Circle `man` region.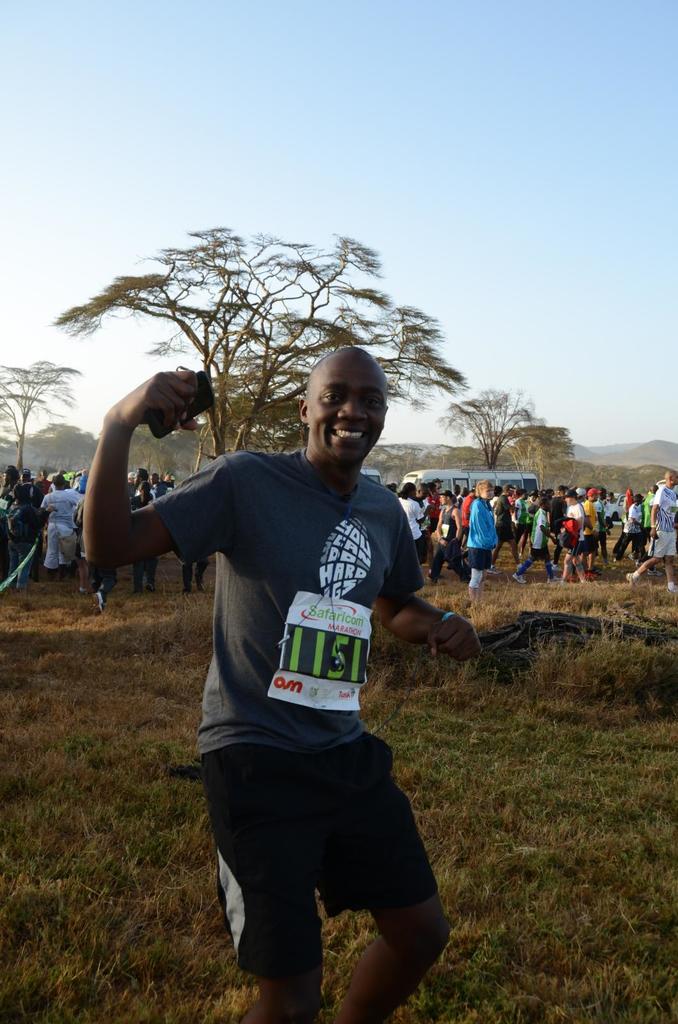
Region: (x1=629, y1=468, x2=677, y2=590).
